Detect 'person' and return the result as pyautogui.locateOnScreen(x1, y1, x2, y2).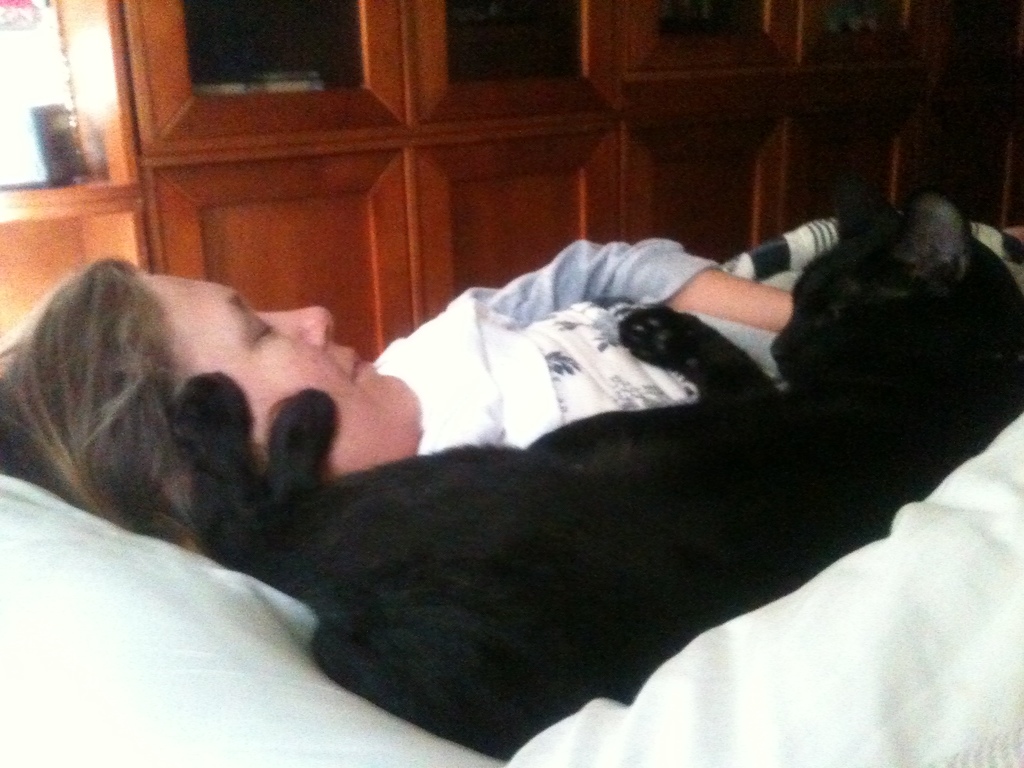
pyautogui.locateOnScreen(0, 236, 799, 552).
